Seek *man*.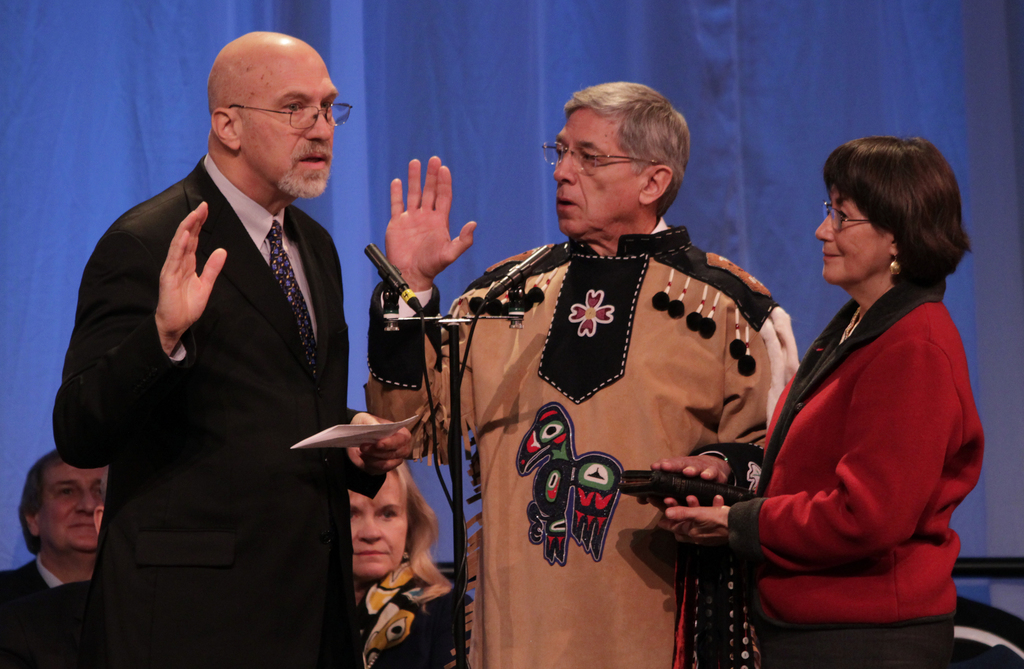
bbox=(0, 450, 106, 634).
